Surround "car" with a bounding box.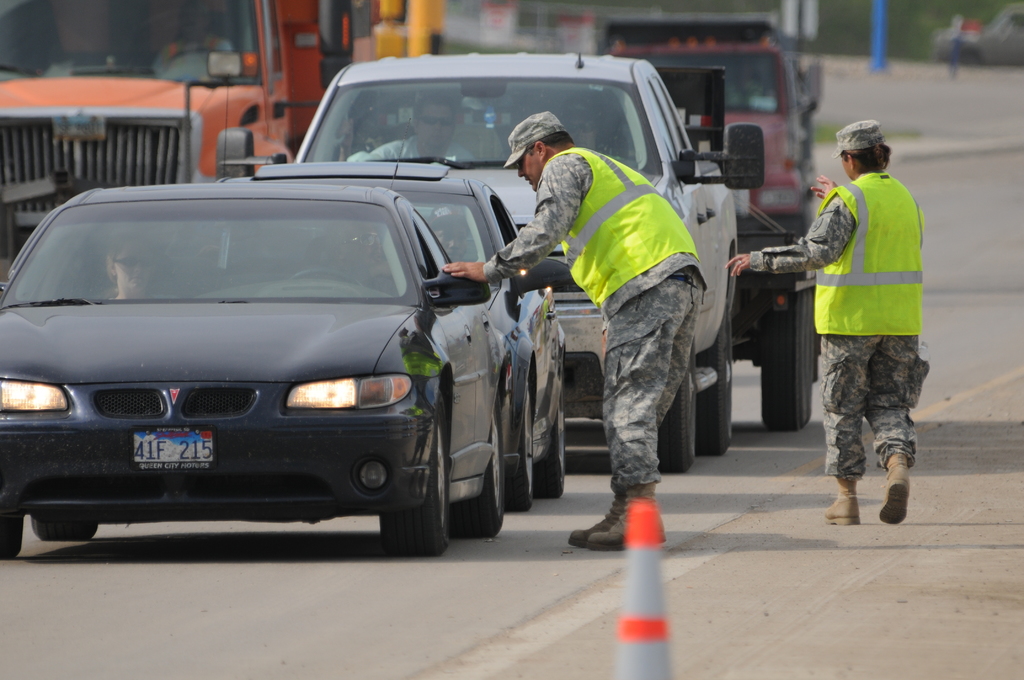
bbox(219, 155, 575, 501).
